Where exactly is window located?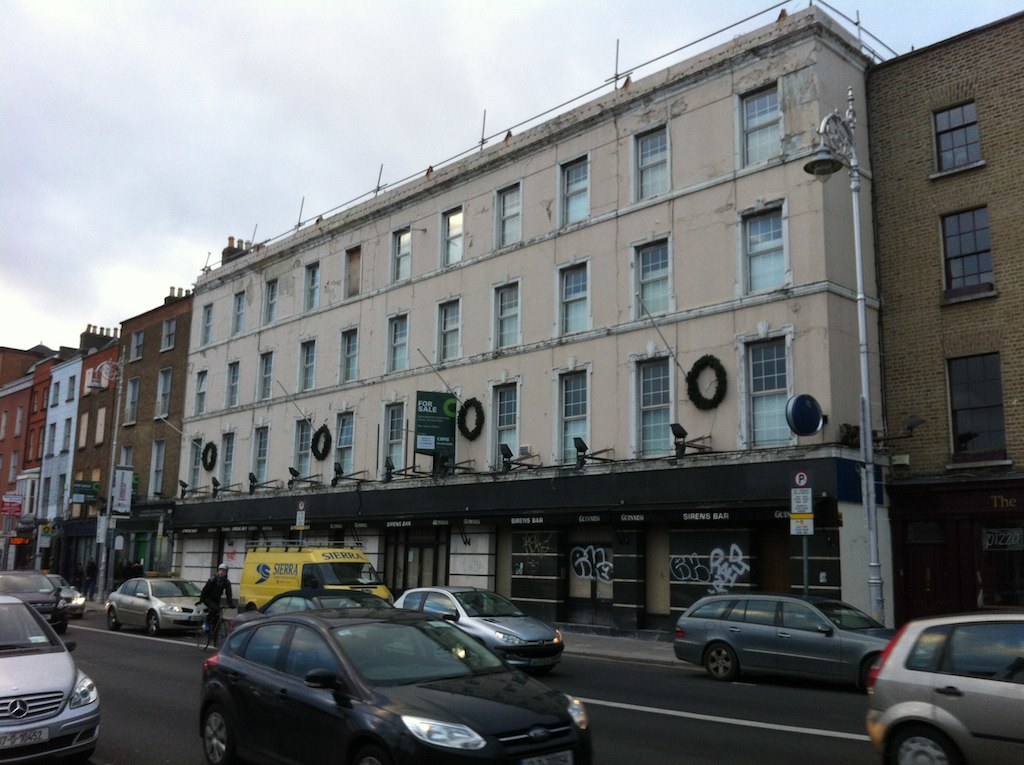
Its bounding box is {"left": 78, "top": 411, "right": 90, "bottom": 446}.
